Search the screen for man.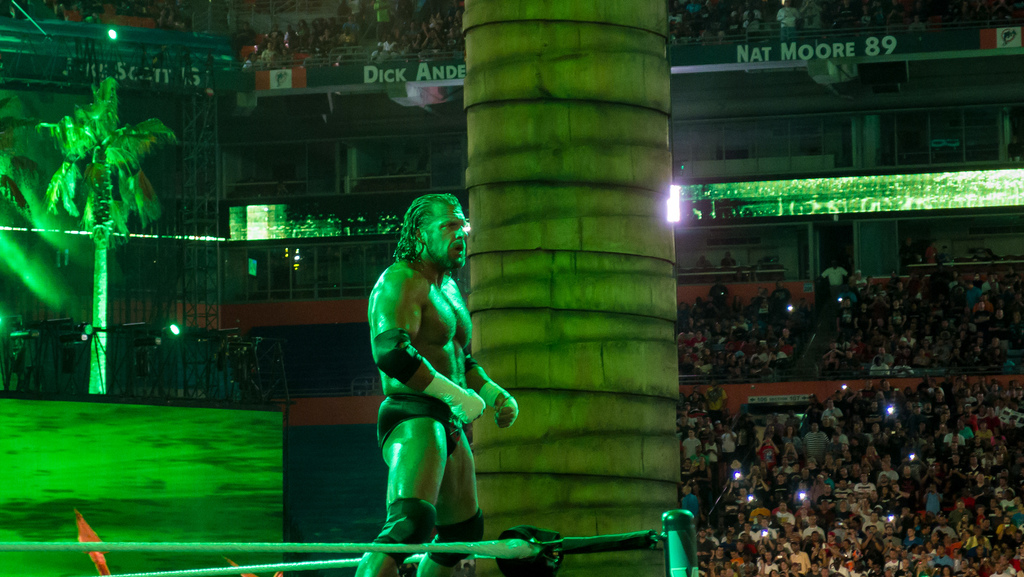
Found at left=355, top=167, right=509, bottom=554.
